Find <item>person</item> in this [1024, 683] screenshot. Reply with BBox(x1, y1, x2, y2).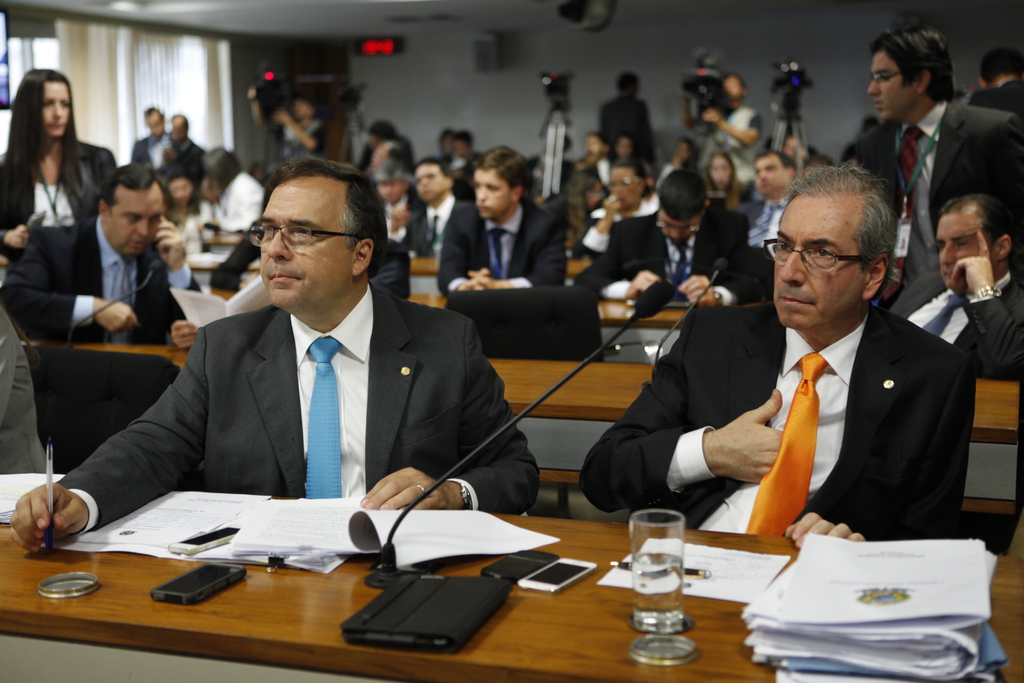
BBox(162, 113, 201, 179).
